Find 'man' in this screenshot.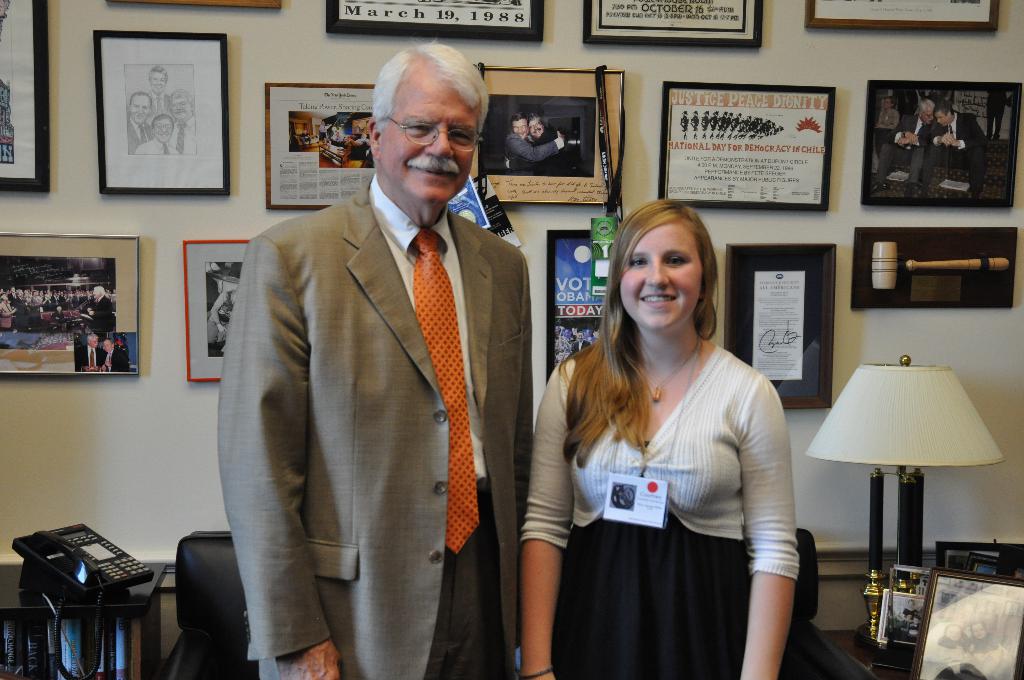
The bounding box for 'man' is [917, 104, 987, 201].
